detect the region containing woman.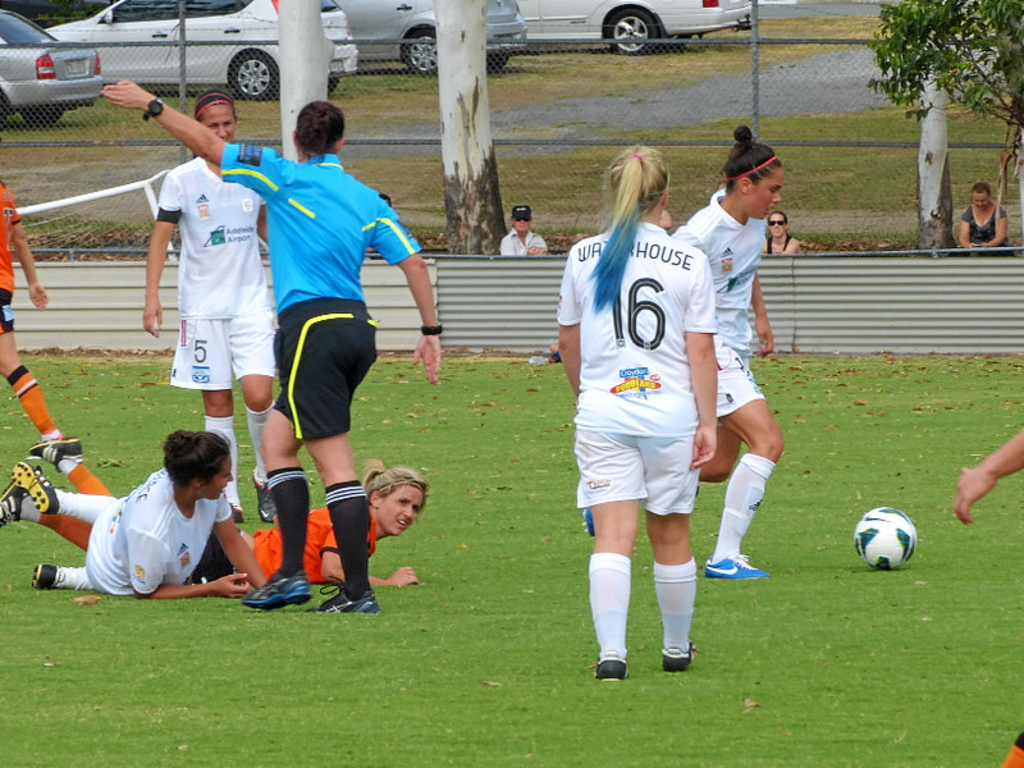
left=959, top=183, right=1011, bottom=252.
